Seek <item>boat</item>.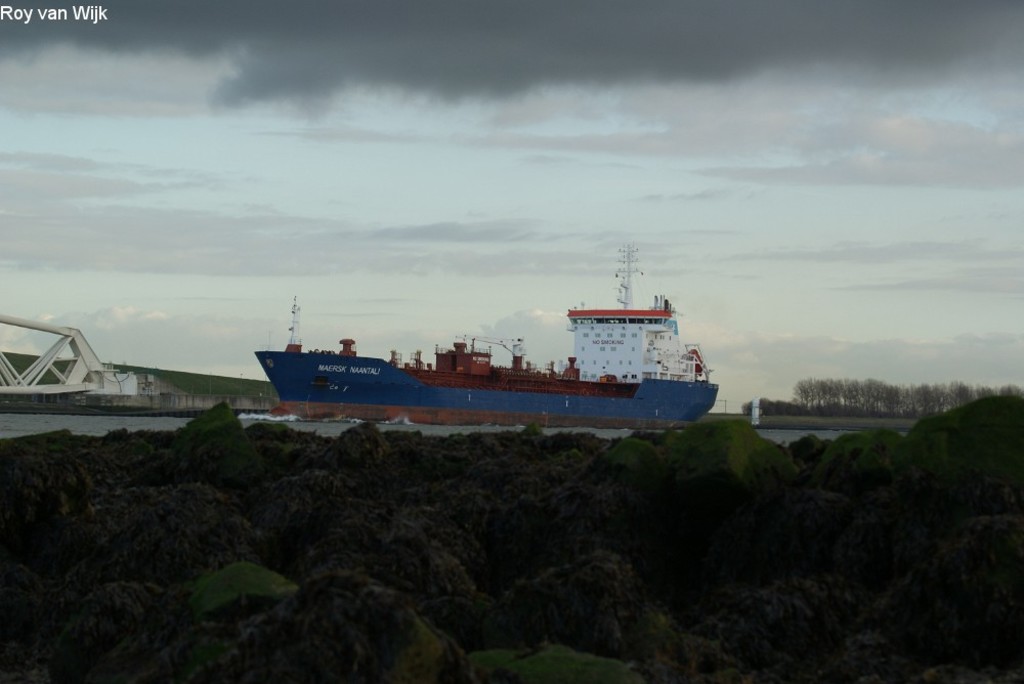
rect(220, 227, 736, 439).
